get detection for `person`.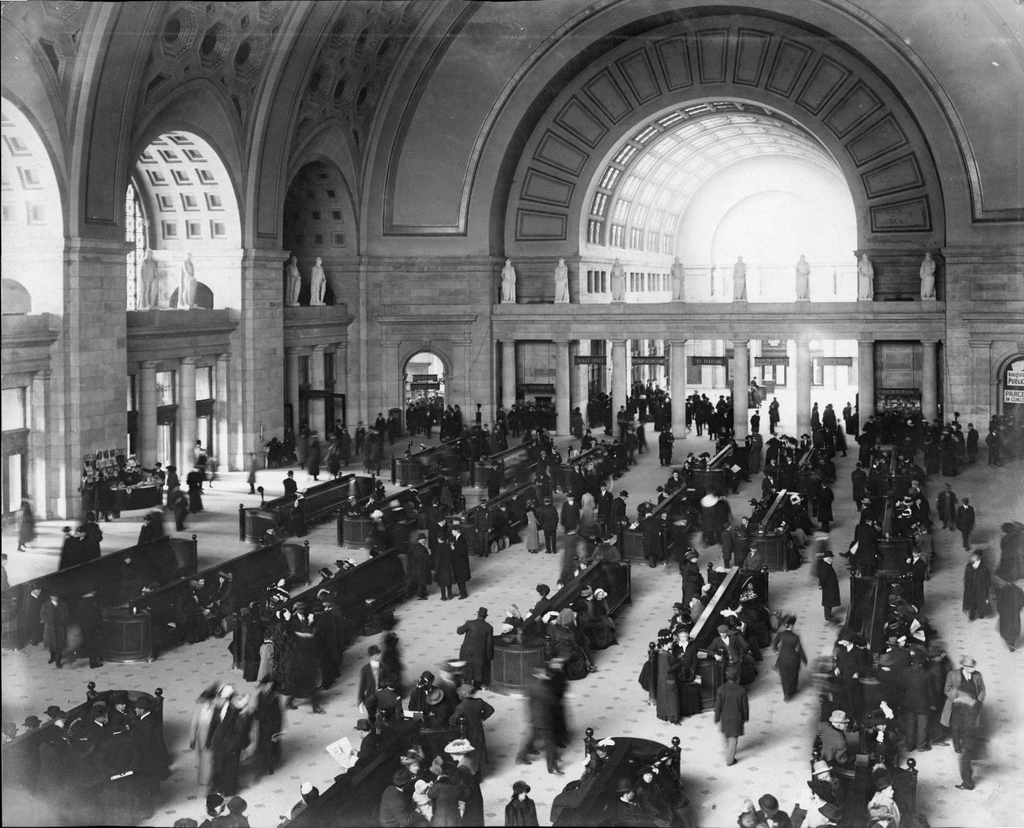
Detection: 503 778 535 824.
